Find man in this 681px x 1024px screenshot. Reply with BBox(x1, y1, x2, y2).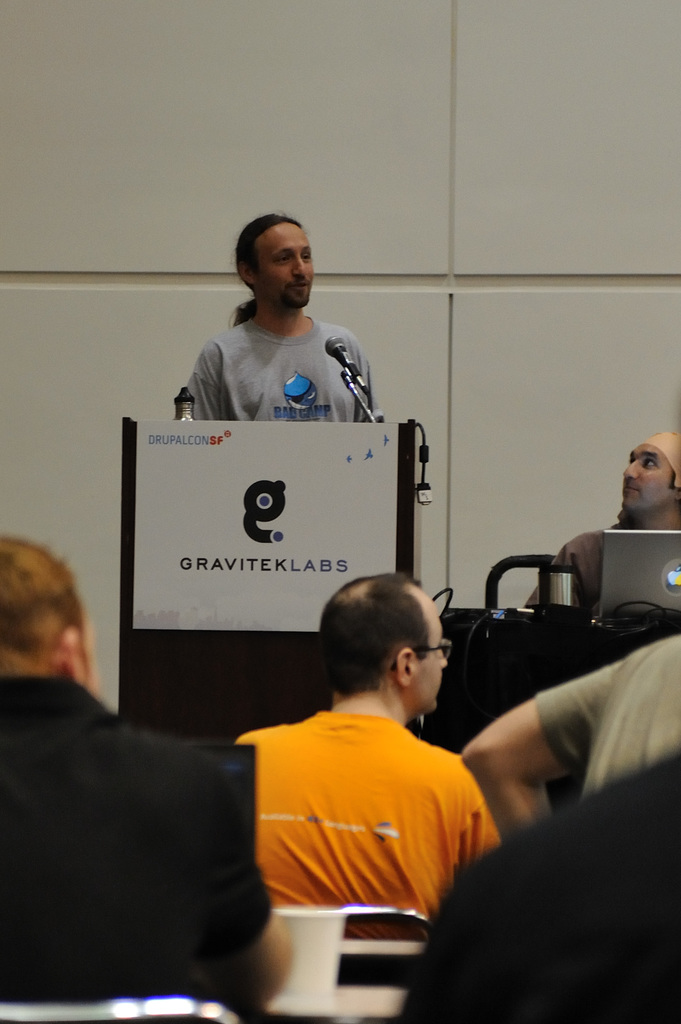
BBox(527, 429, 680, 604).
